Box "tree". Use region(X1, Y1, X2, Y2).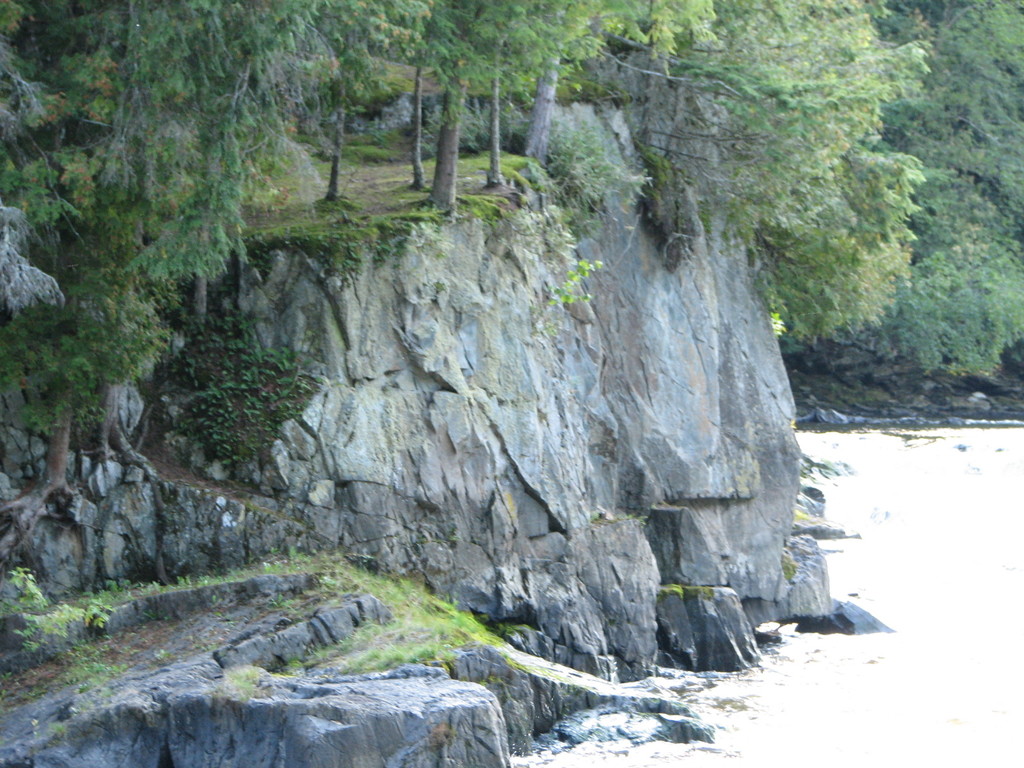
region(261, 0, 426, 208).
